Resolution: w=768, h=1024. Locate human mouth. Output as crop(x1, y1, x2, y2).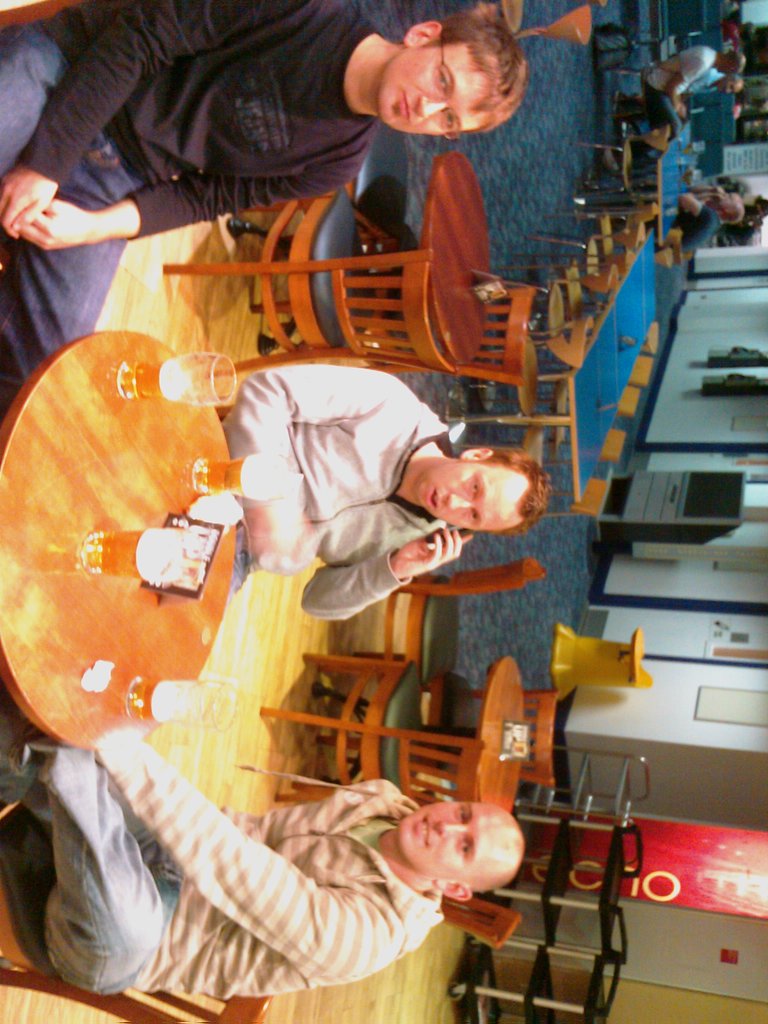
crop(394, 88, 413, 128).
